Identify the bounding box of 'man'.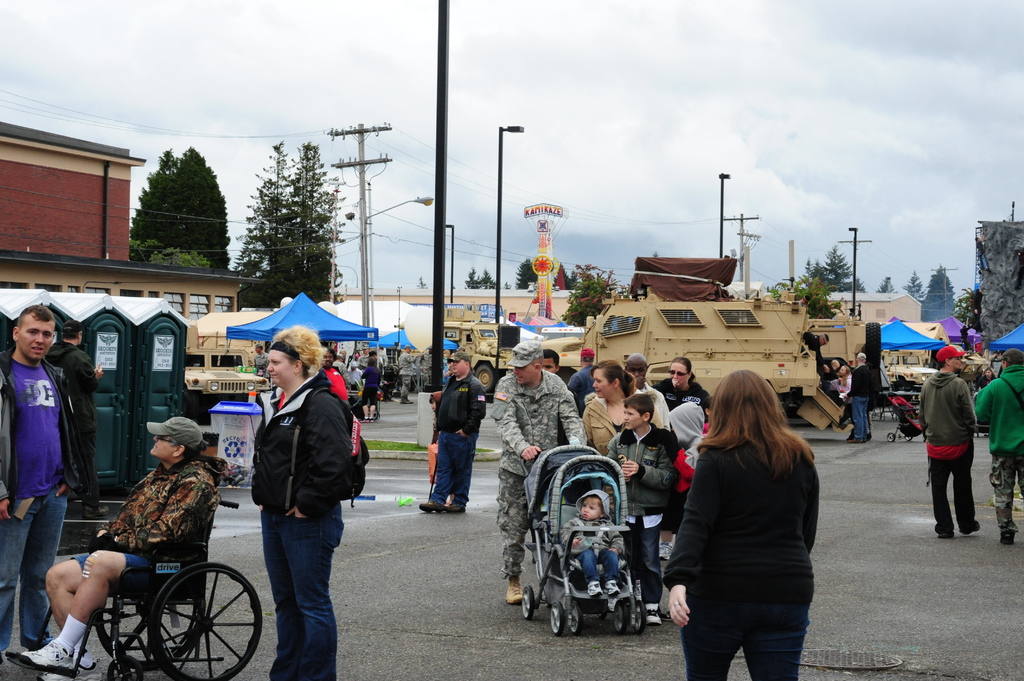
Rect(973, 351, 1023, 545).
